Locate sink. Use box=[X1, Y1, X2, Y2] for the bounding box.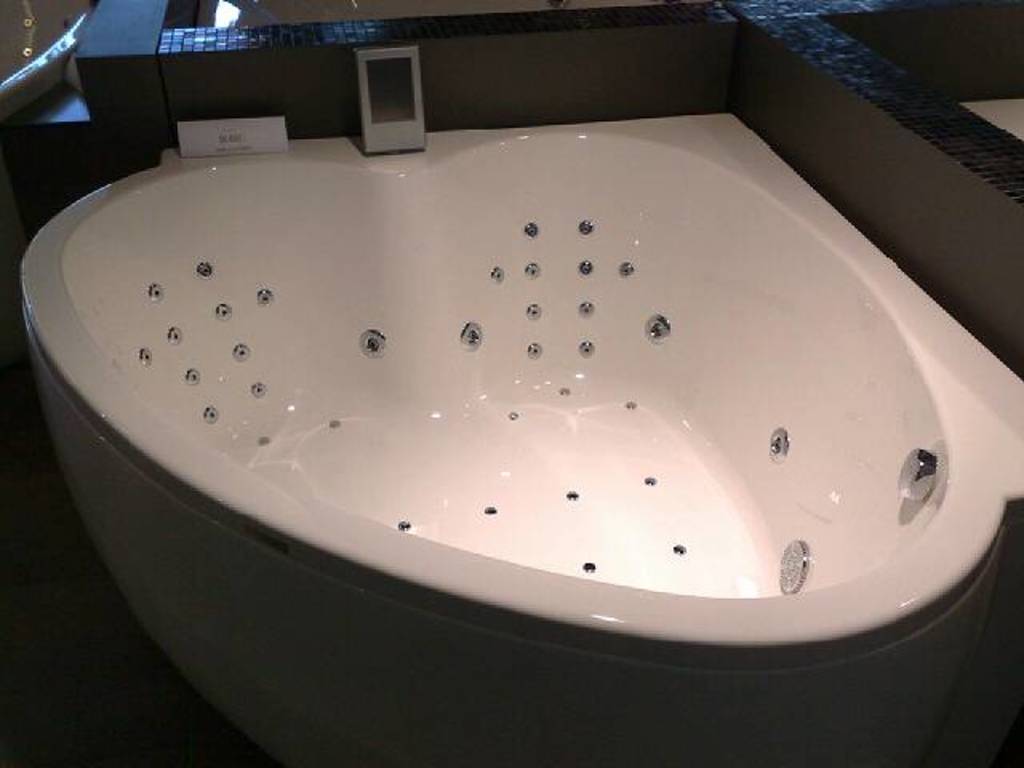
box=[21, 112, 1018, 658].
